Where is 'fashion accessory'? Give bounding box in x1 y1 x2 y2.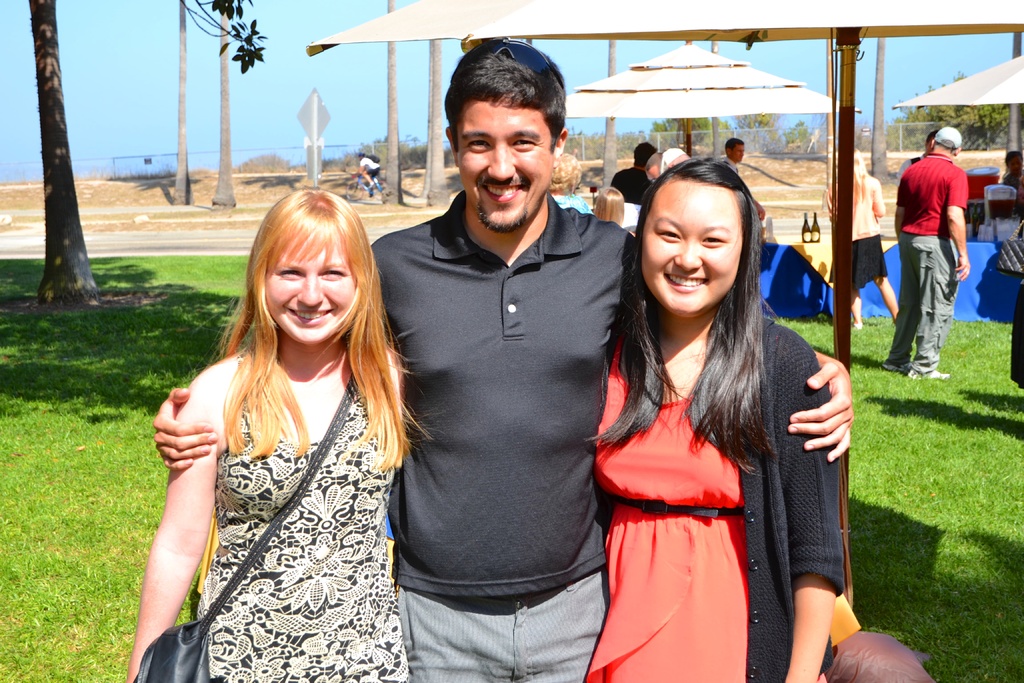
852 321 862 329.
